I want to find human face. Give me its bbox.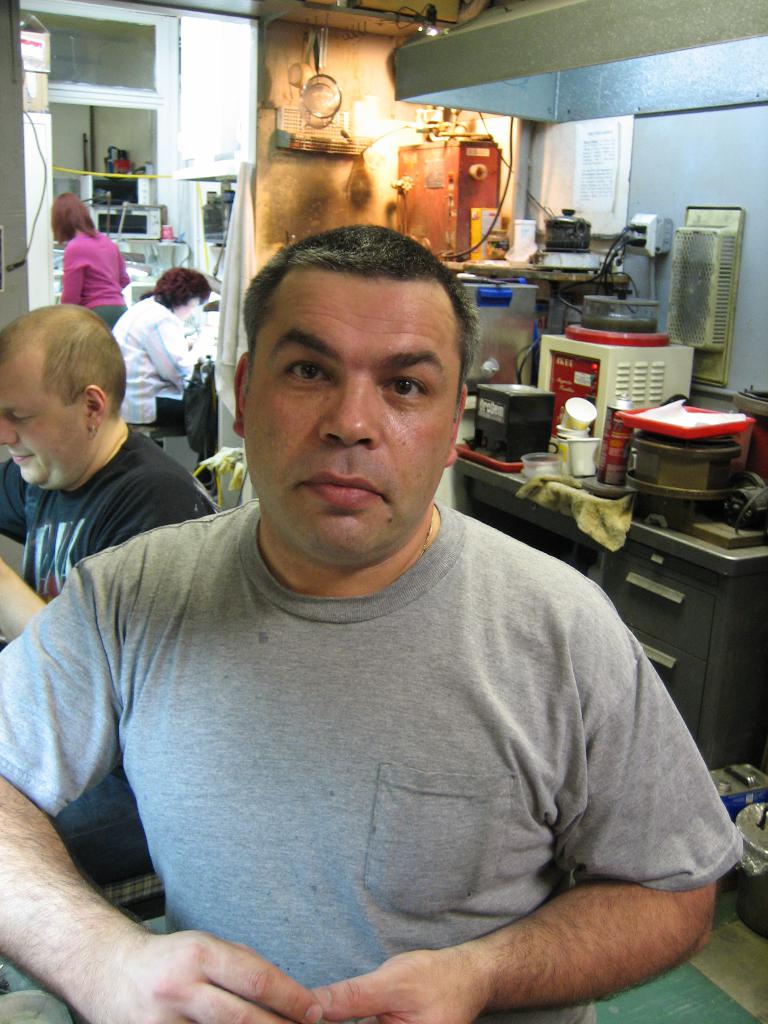
left=0, top=350, right=91, bottom=487.
